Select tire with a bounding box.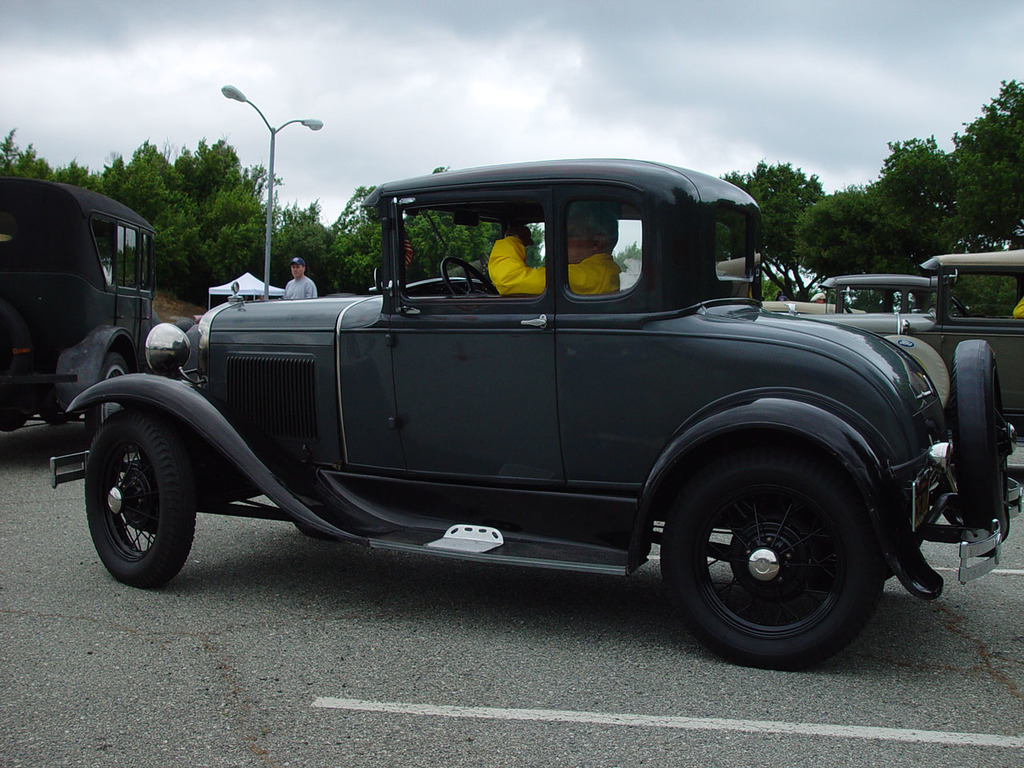
886, 333, 947, 403.
